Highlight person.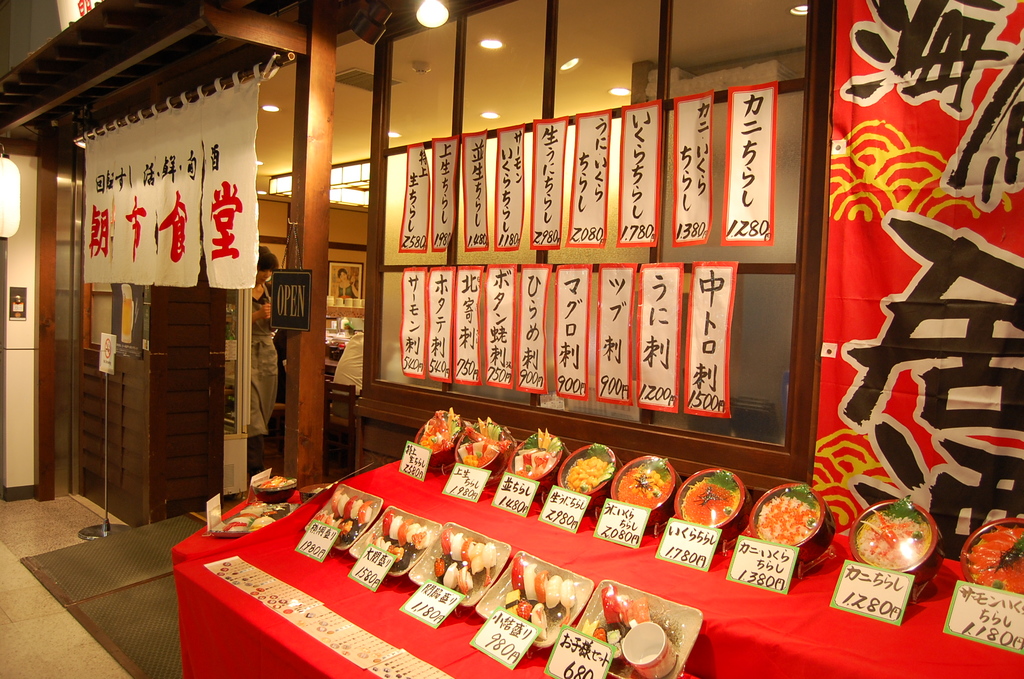
Highlighted region: bbox=[216, 254, 292, 480].
